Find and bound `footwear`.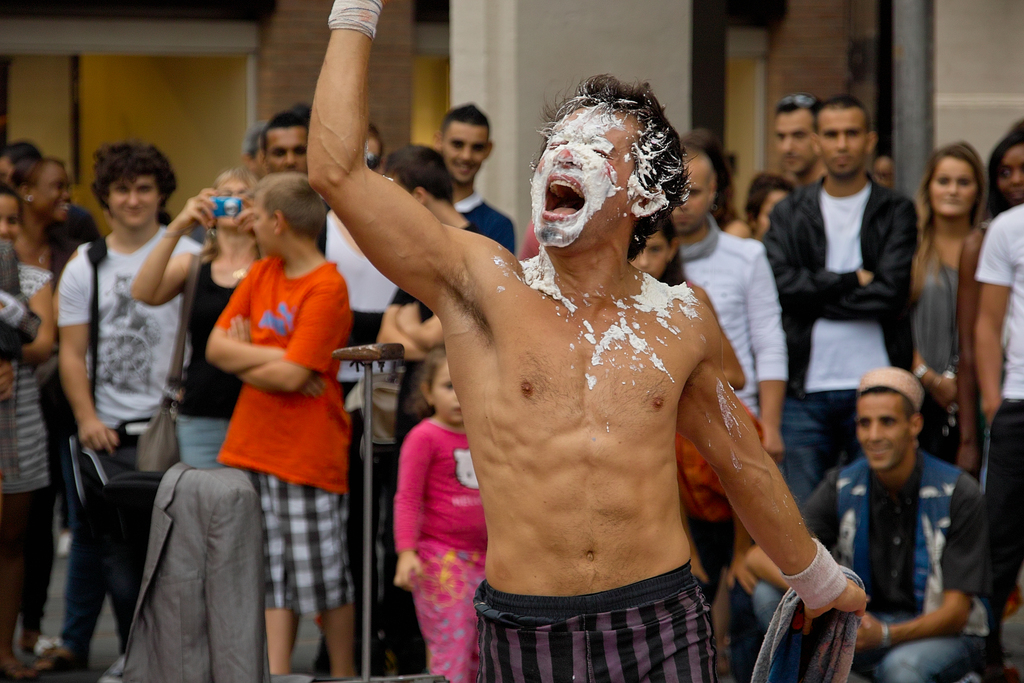
Bound: rect(38, 639, 87, 666).
